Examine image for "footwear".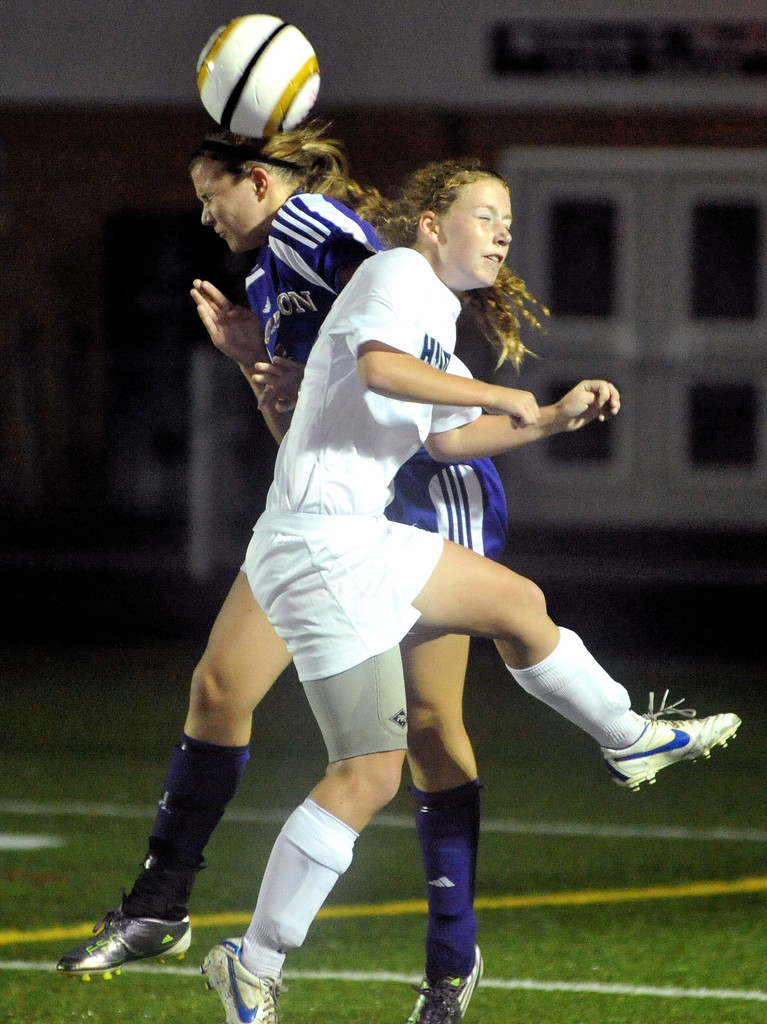
Examination result: <region>408, 945, 494, 1023</region>.
